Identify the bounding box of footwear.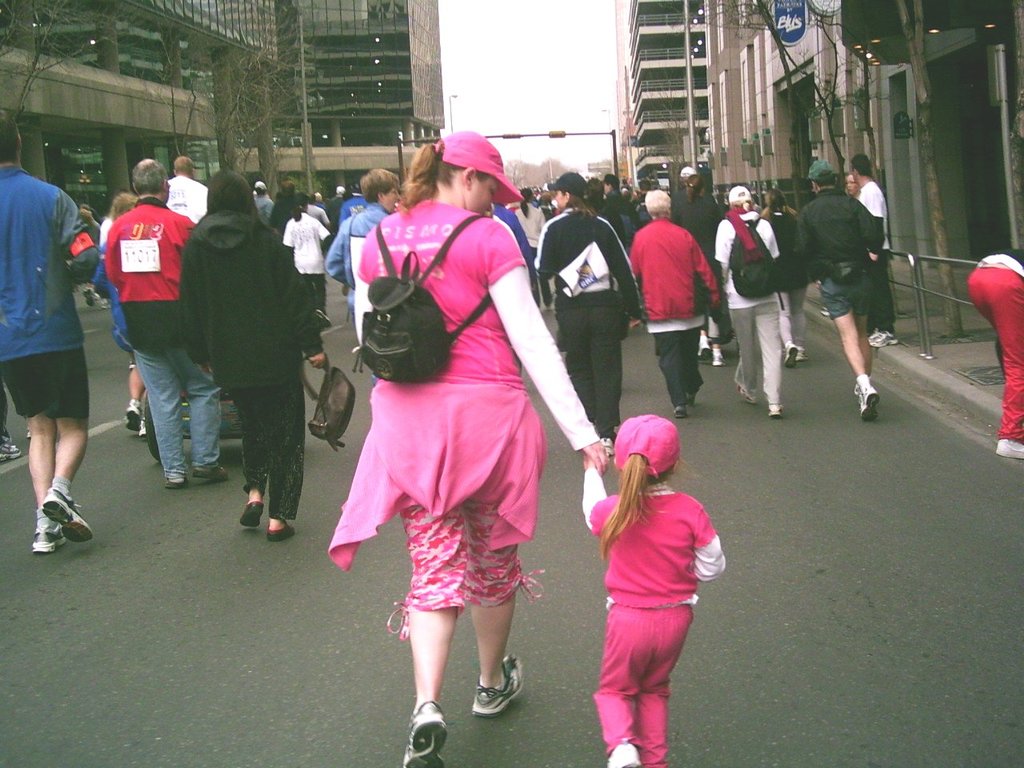
(left=607, top=738, right=641, bottom=767).
